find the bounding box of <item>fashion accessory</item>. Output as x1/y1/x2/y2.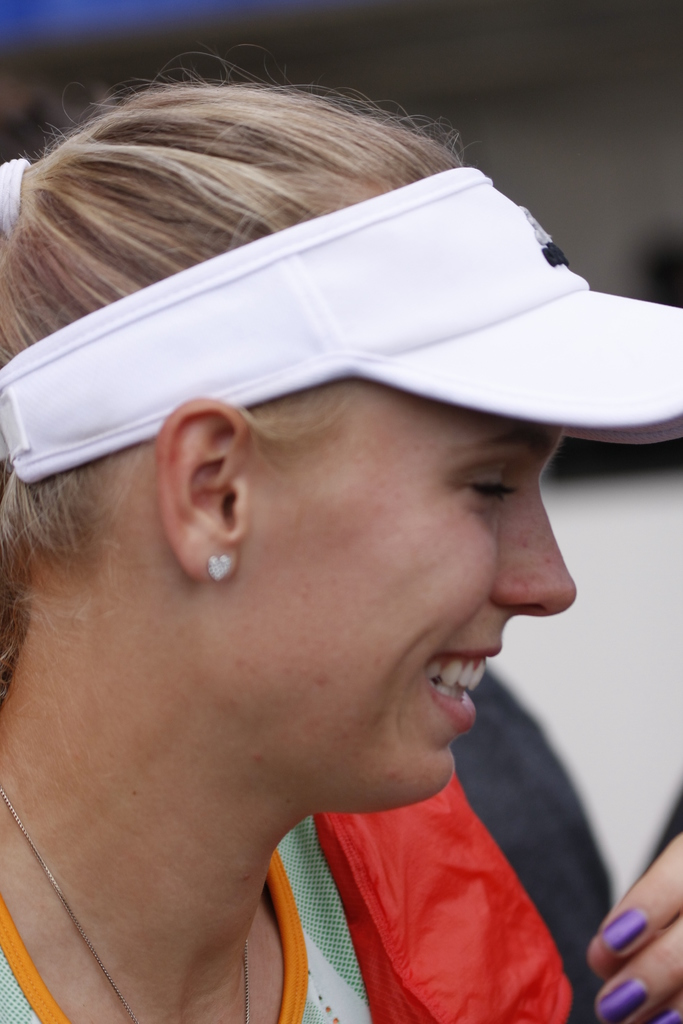
604/905/652/959.
